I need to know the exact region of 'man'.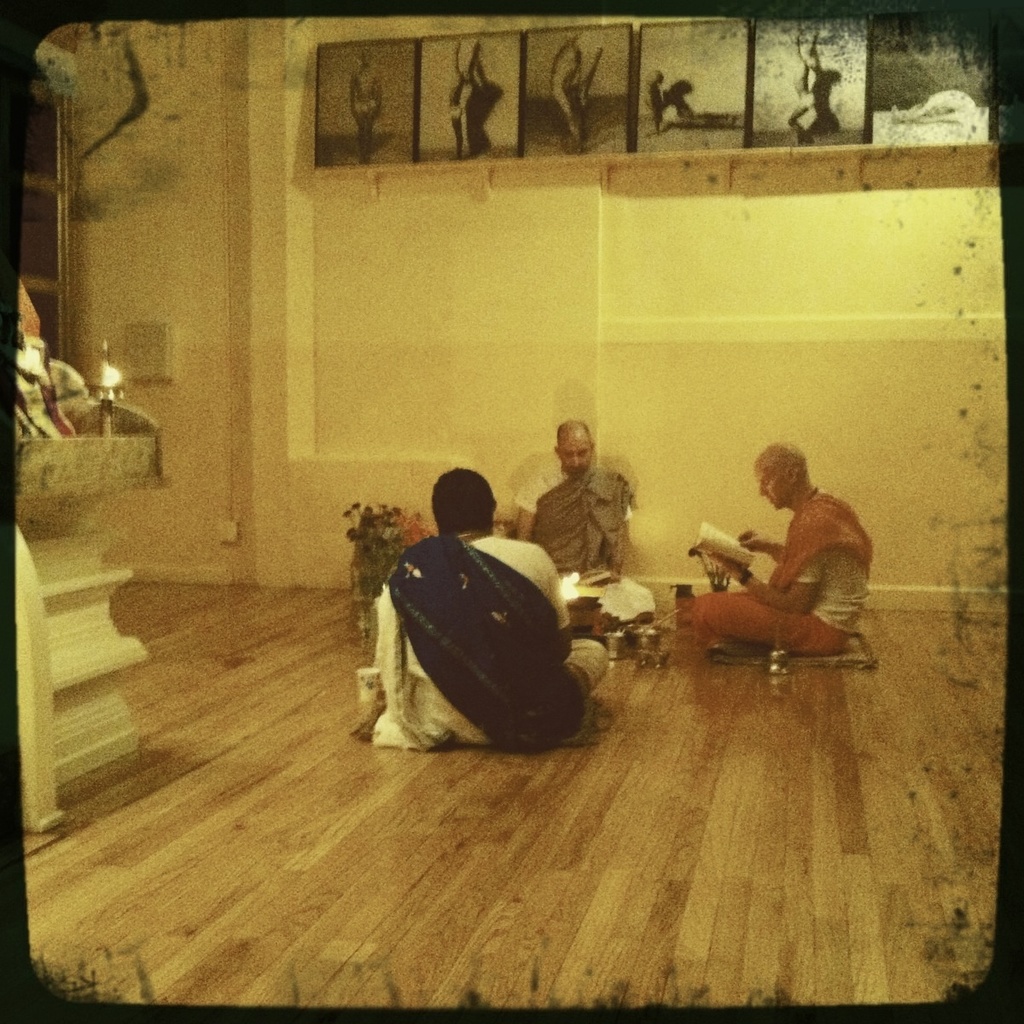
Region: 368, 468, 606, 766.
